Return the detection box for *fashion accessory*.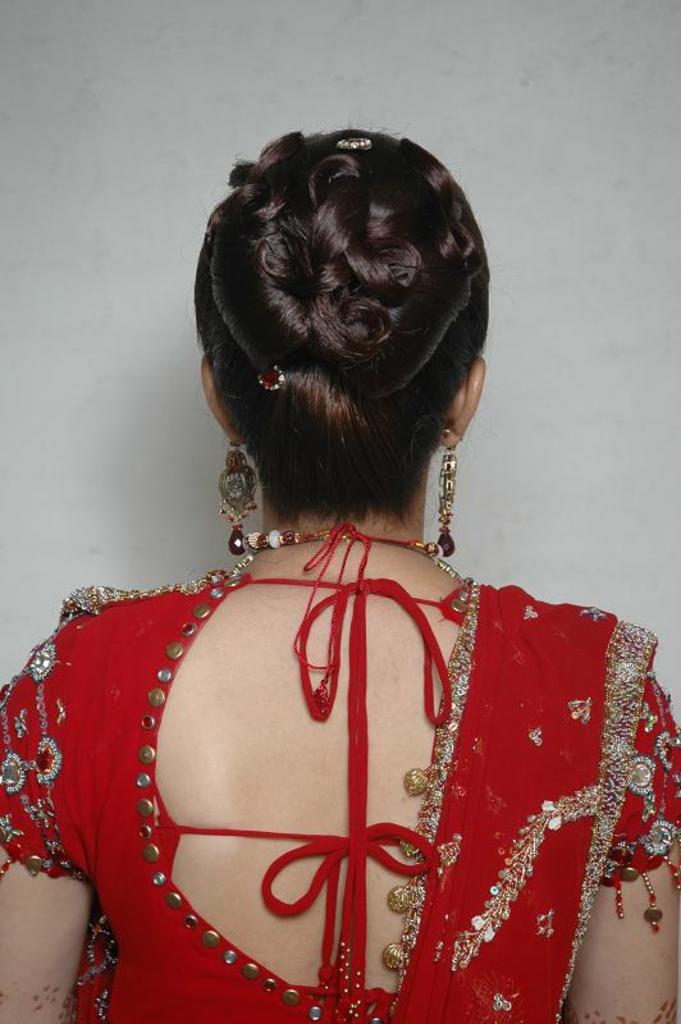
<box>215,440,257,554</box>.
